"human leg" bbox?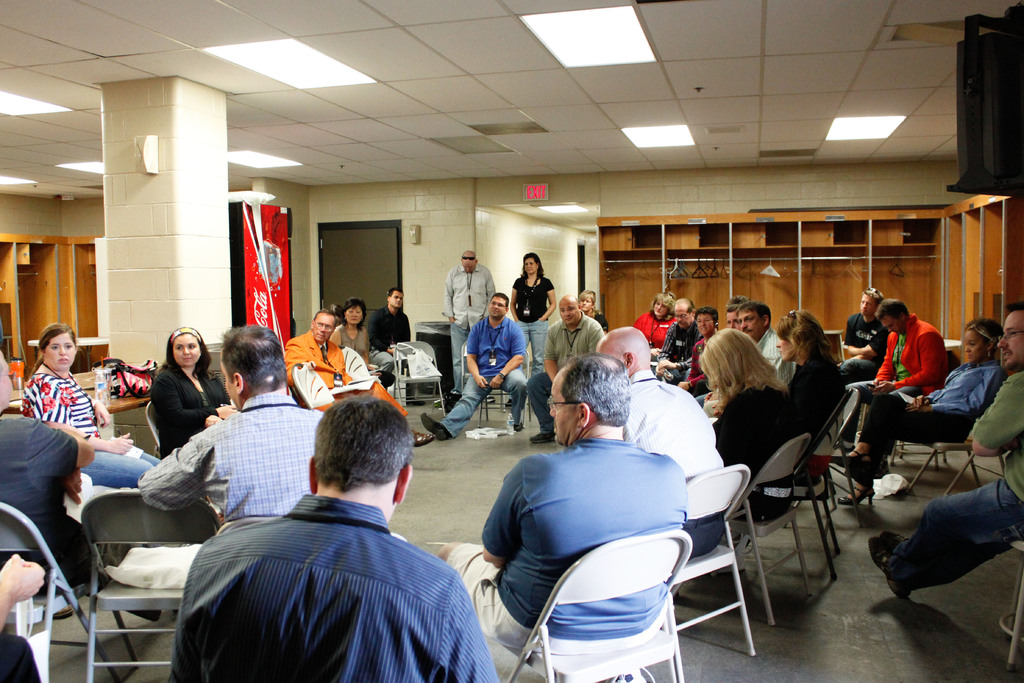
bbox=(420, 374, 491, 440)
